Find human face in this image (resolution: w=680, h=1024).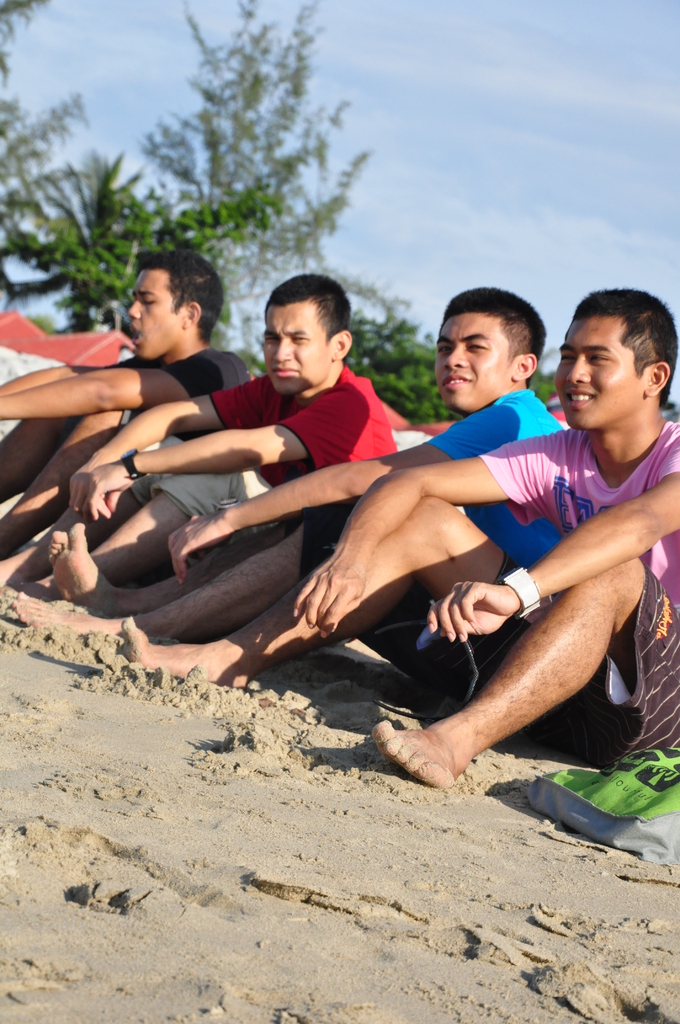
(264, 297, 333, 410).
